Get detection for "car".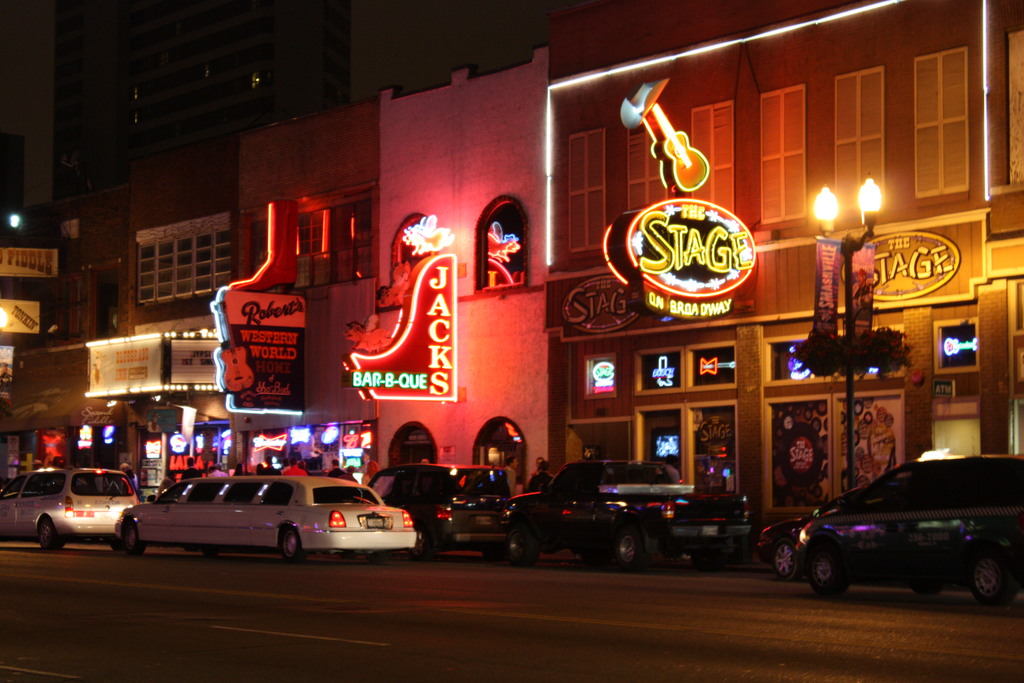
Detection: region(116, 477, 417, 562).
